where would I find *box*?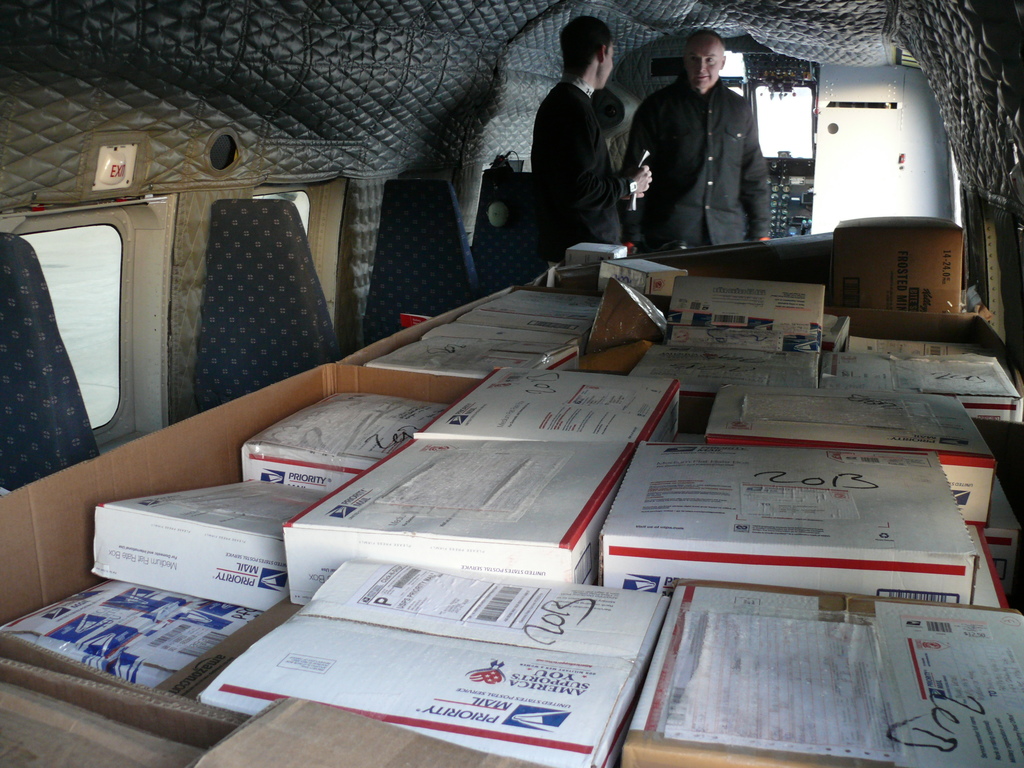
At Rect(90, 476, 351, 608).
